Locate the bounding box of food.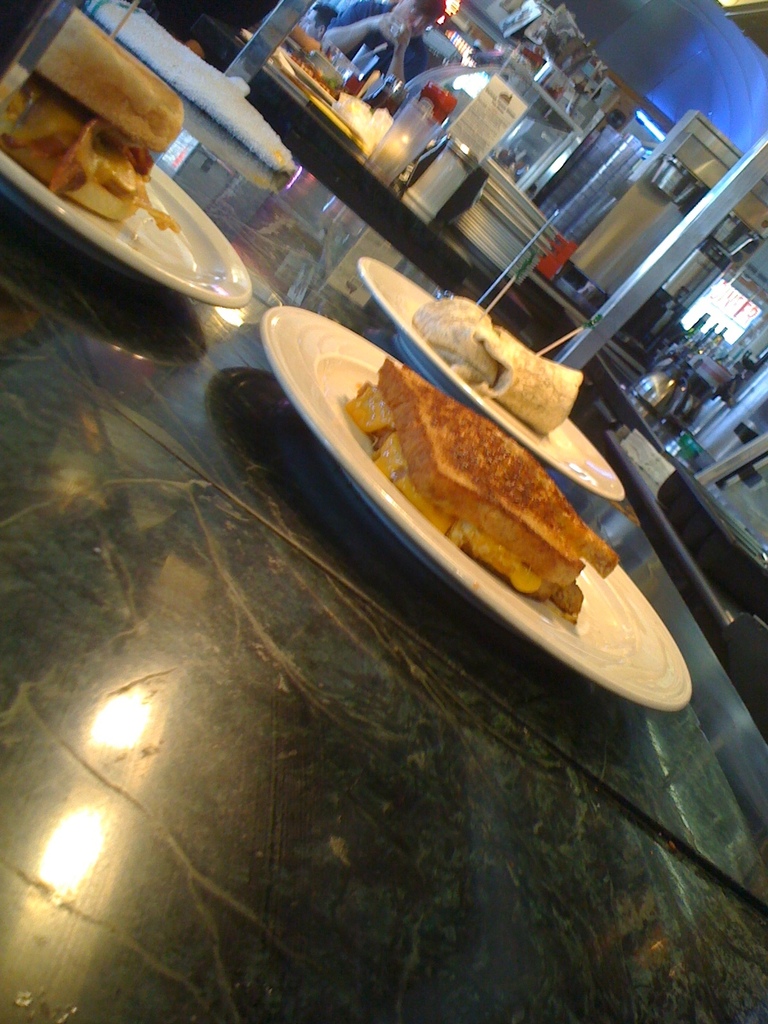
Bounding box: (412, 296, 585, 436).
